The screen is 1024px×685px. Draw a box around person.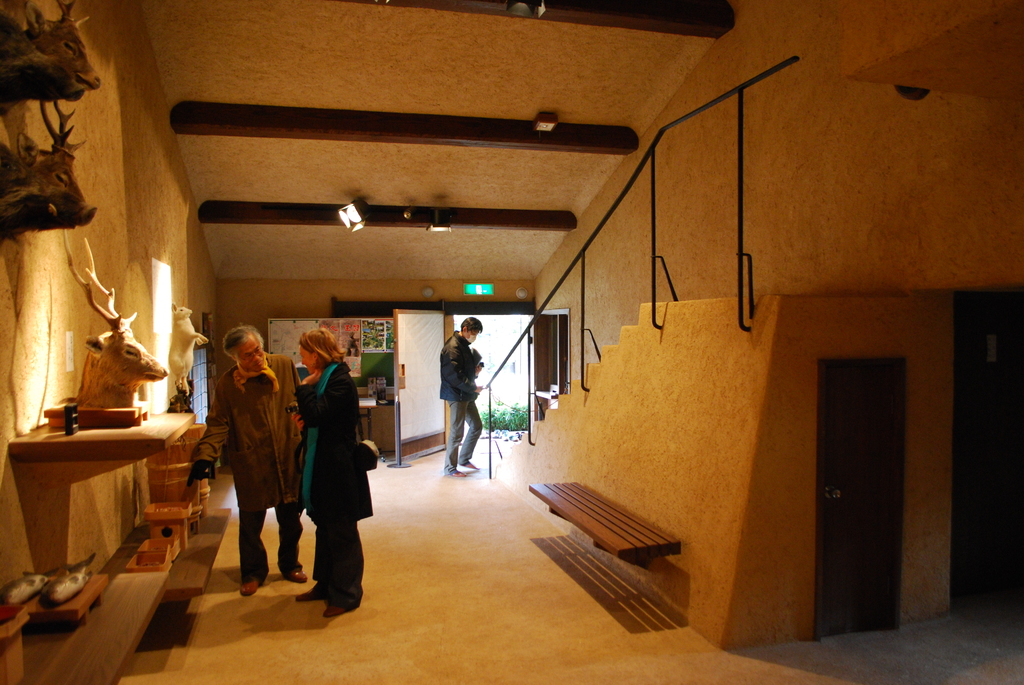
(x1=287, y1=331, x2=379, y2=615).
